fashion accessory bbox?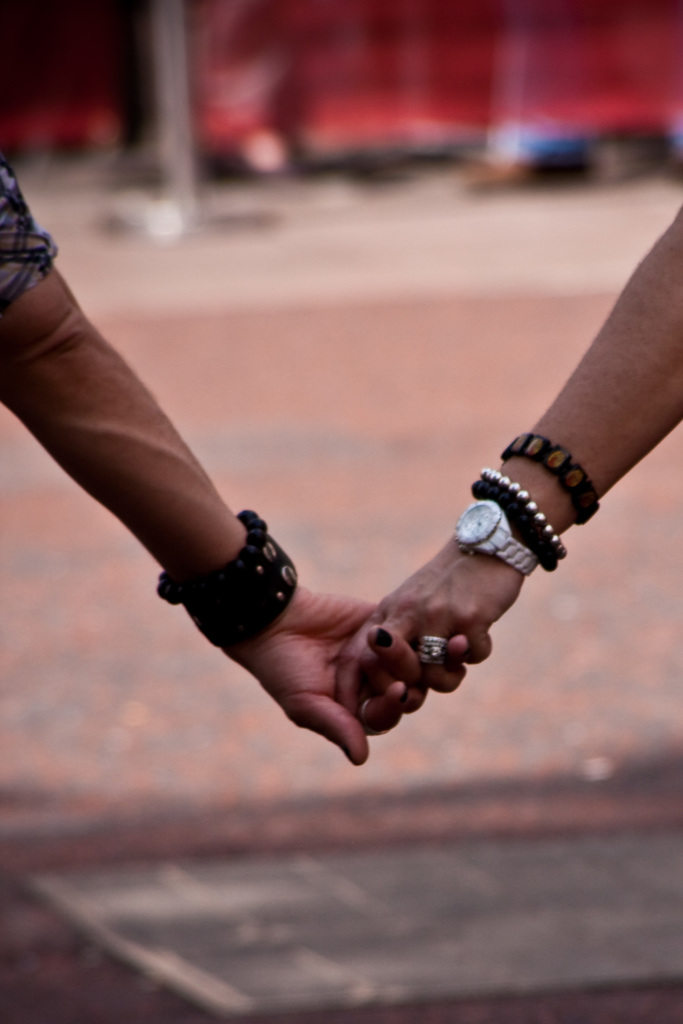
bbox=(498, 428, 597, 527)
